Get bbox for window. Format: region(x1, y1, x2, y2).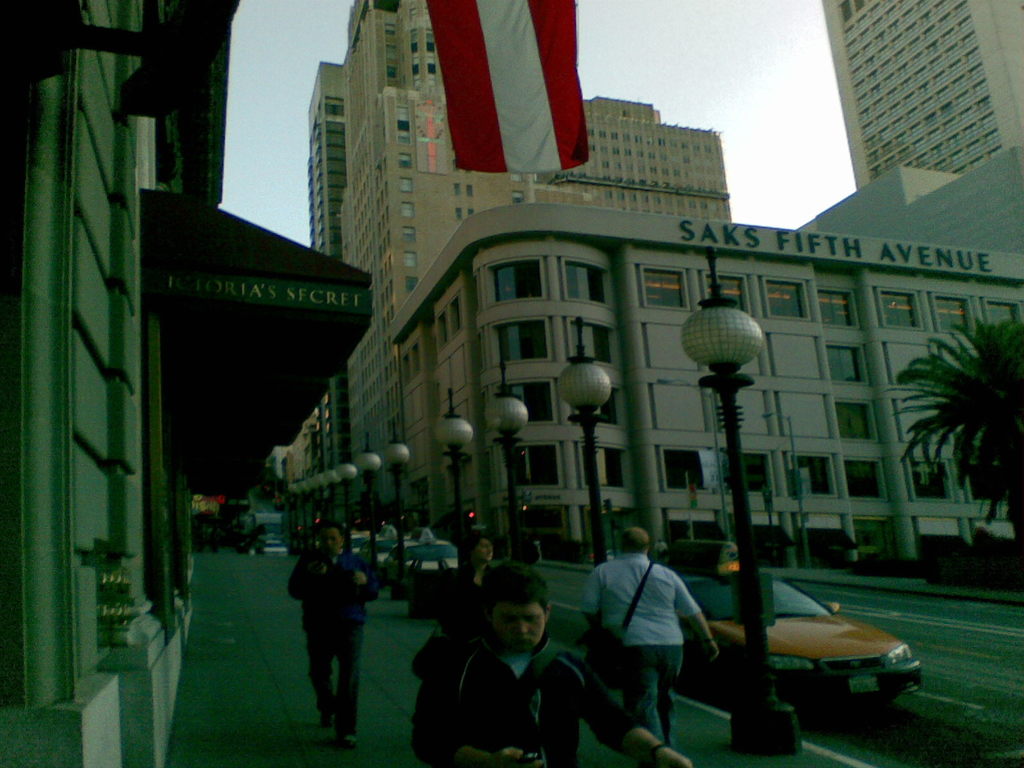
region(767, 280, 803, 327).
